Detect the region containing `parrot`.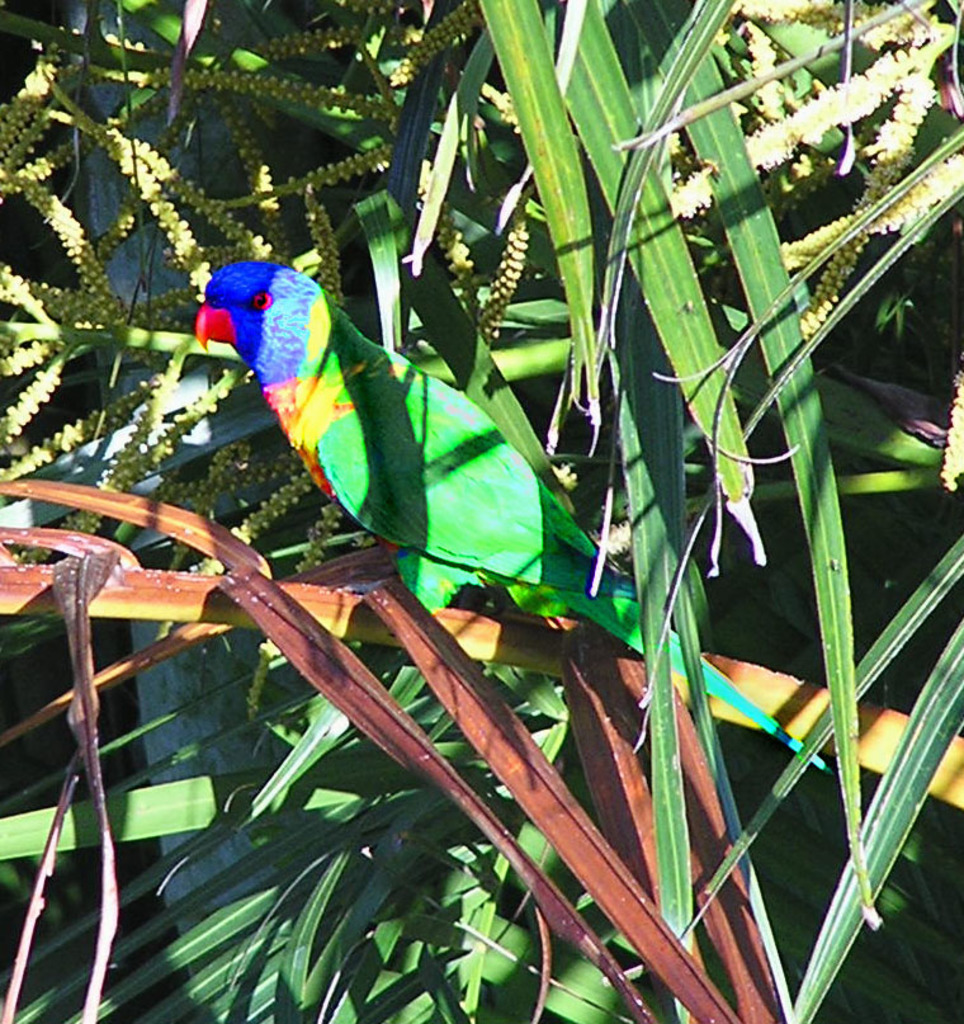
detection(189, 250, 655, 596).
